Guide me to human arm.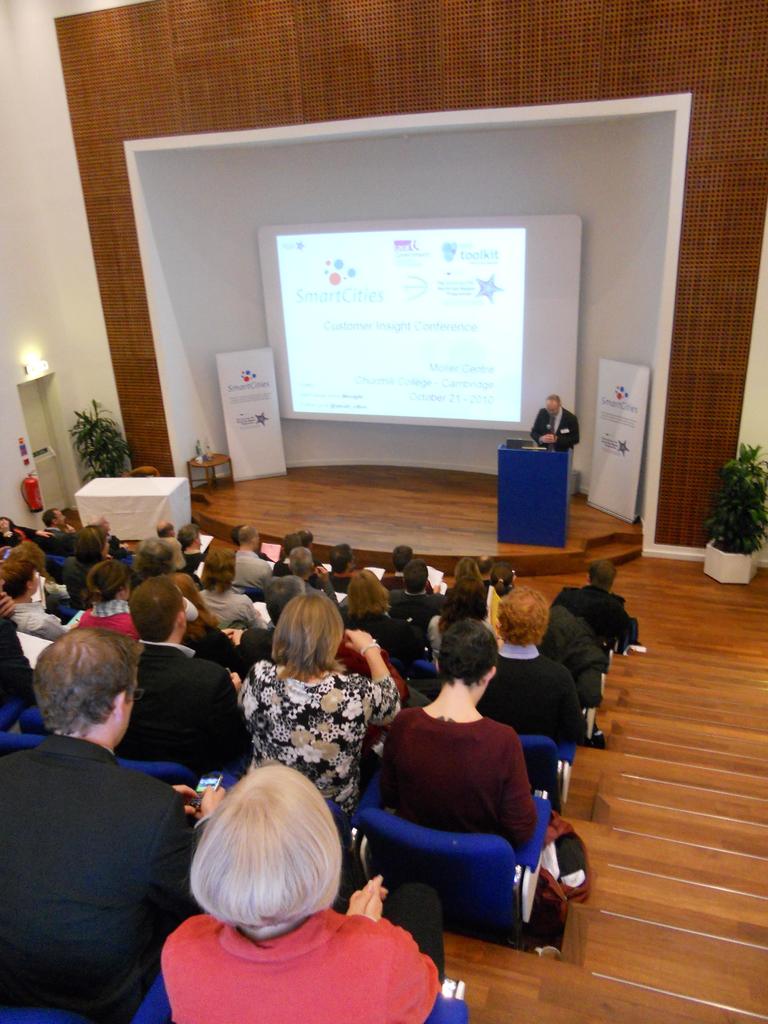
Guidance: x1=497, y1=729, x2=541, y2=853.
